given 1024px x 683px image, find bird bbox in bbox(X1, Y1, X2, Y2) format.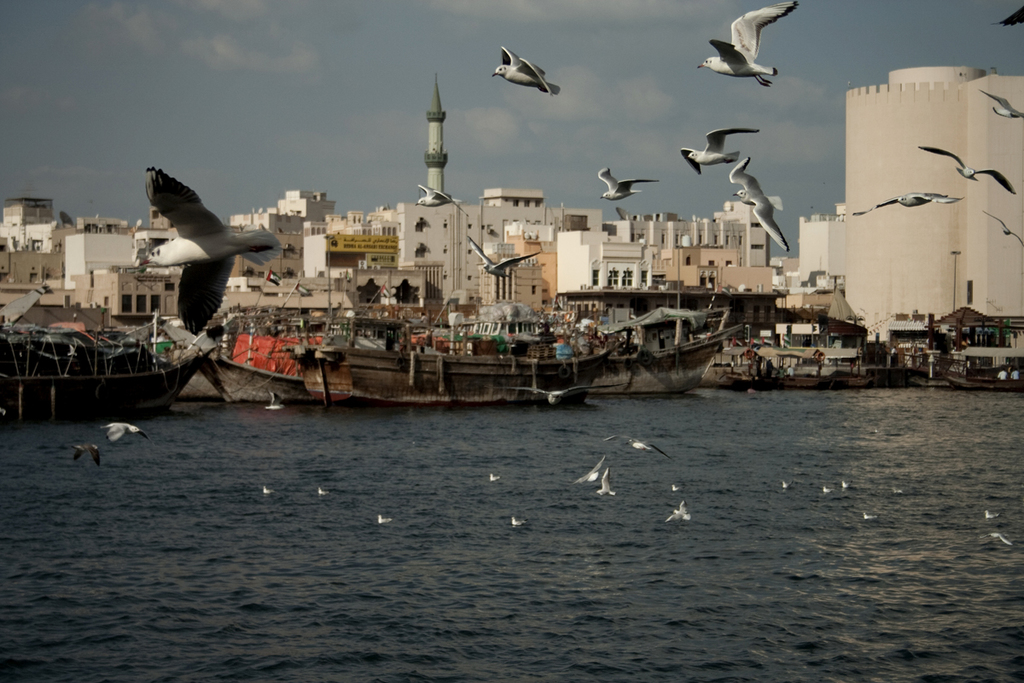
bbox(922, 148, 1016, 198).
